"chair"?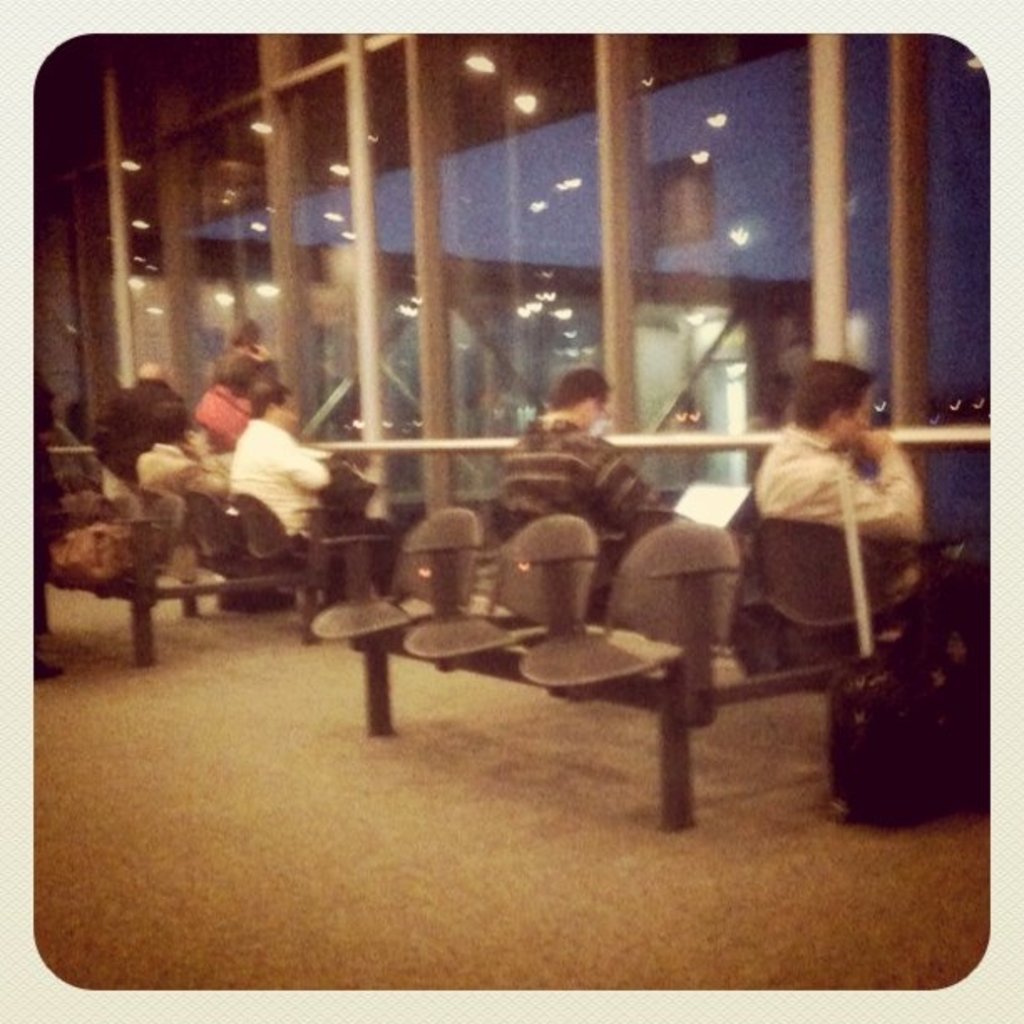
400, 512, 599, 676
